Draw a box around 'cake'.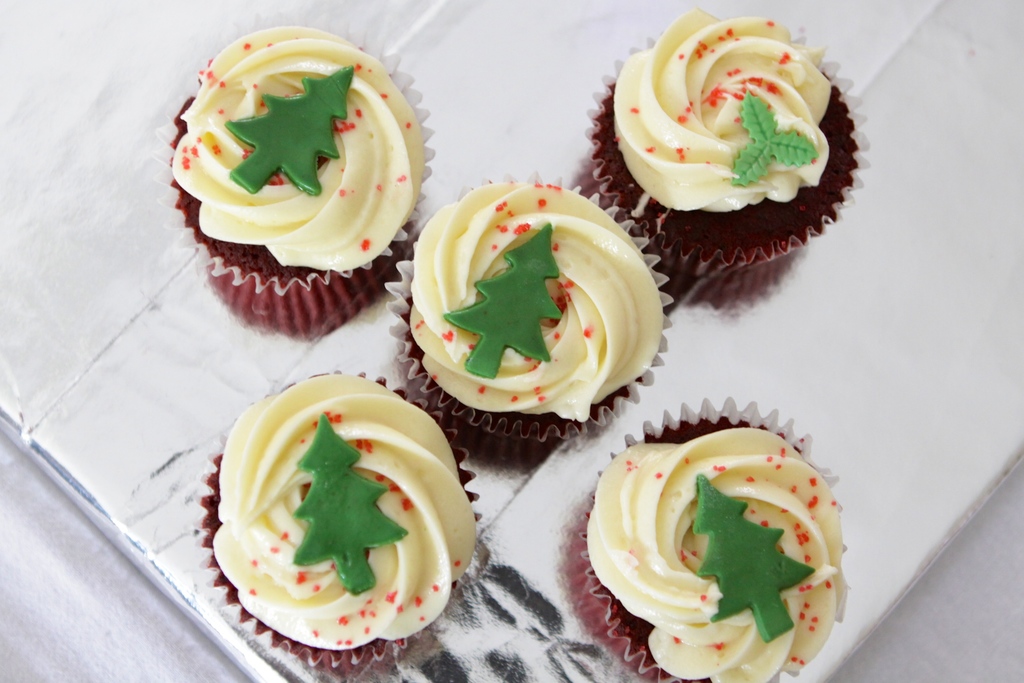
x1=399, y1=170, x2=669, y2=467.
